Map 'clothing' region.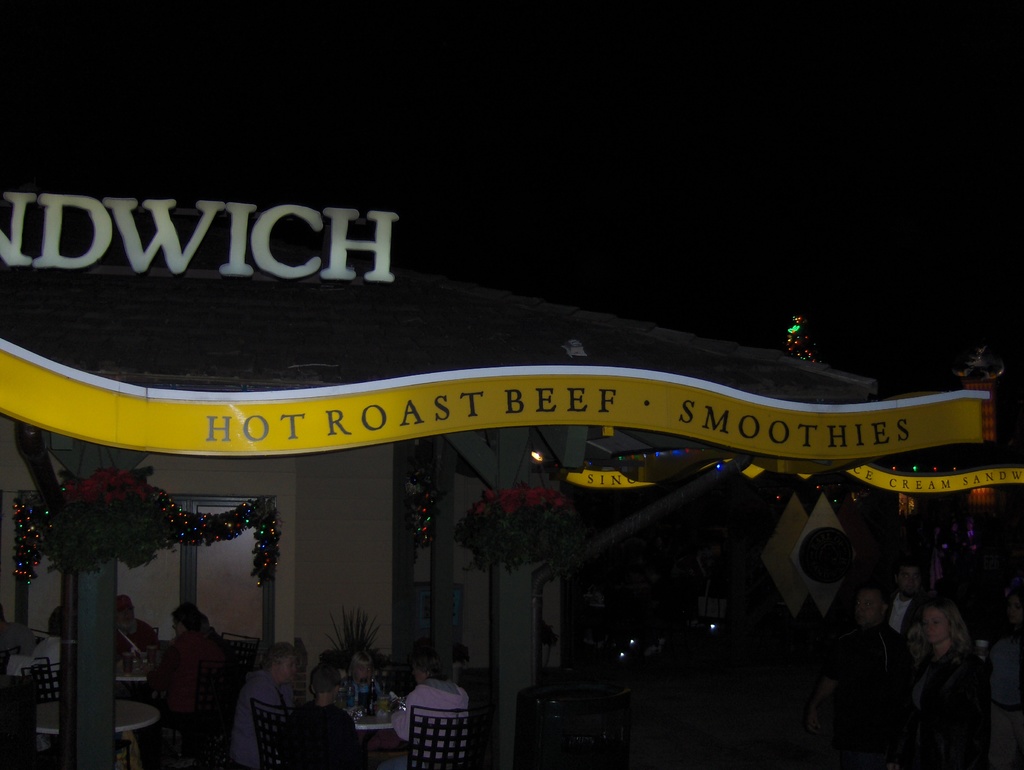
Mapped to (left=899, top=659, right=1003, bottom=769).
